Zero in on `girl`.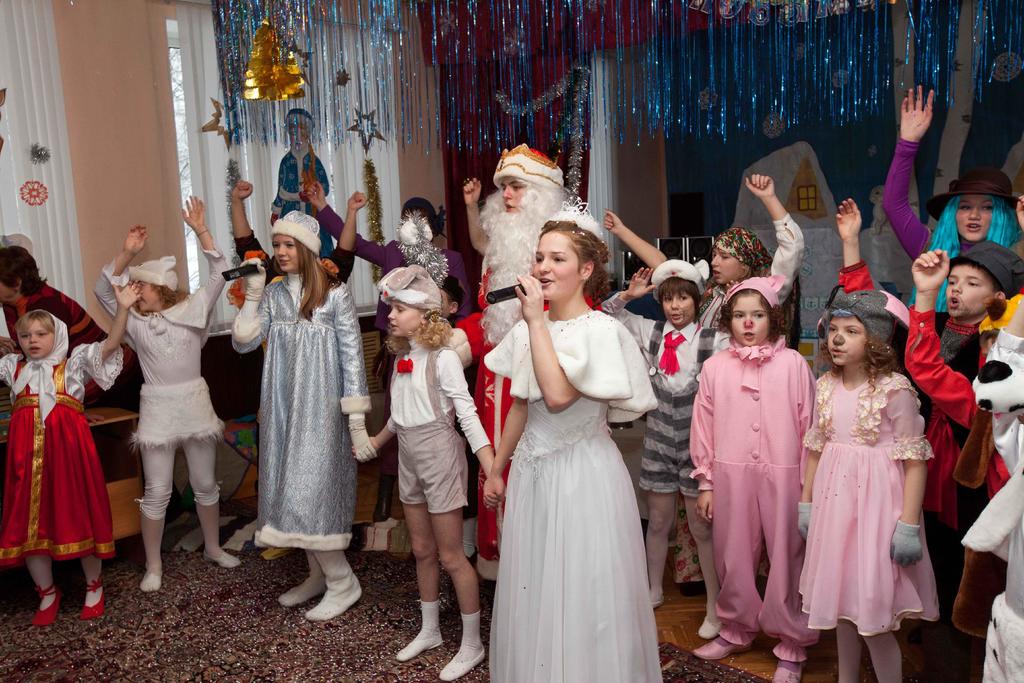
Zeroed in: box=[795, 281, 943, 682].
